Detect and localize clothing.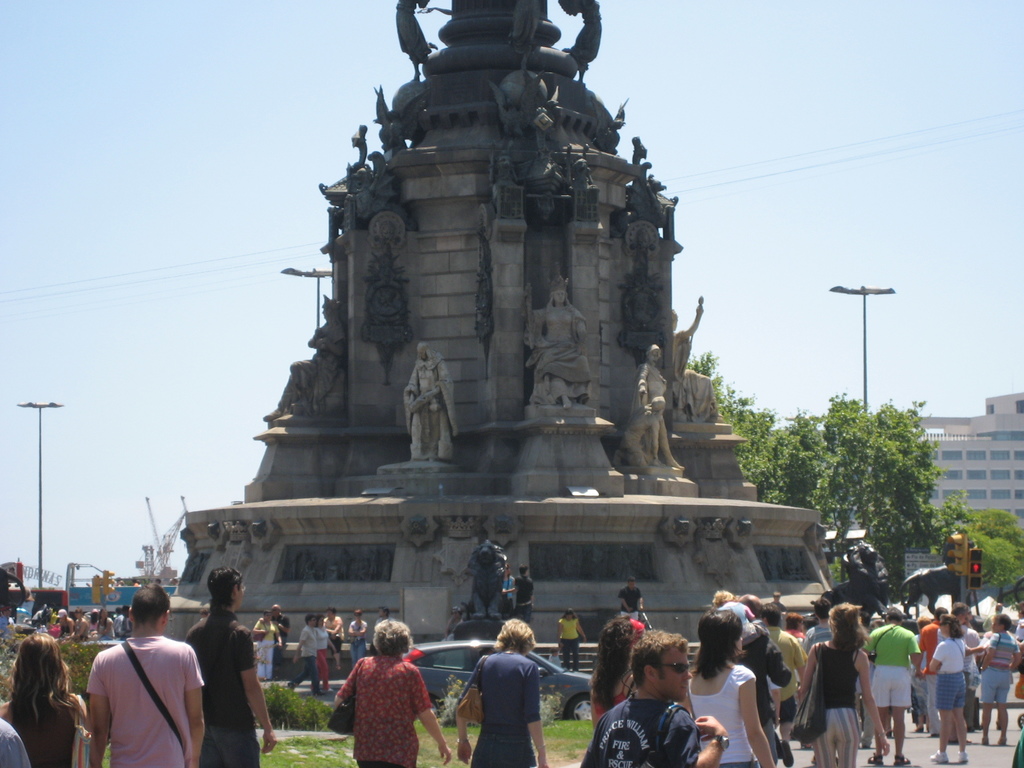
Localized at detection(273, 620, 285, 643).
